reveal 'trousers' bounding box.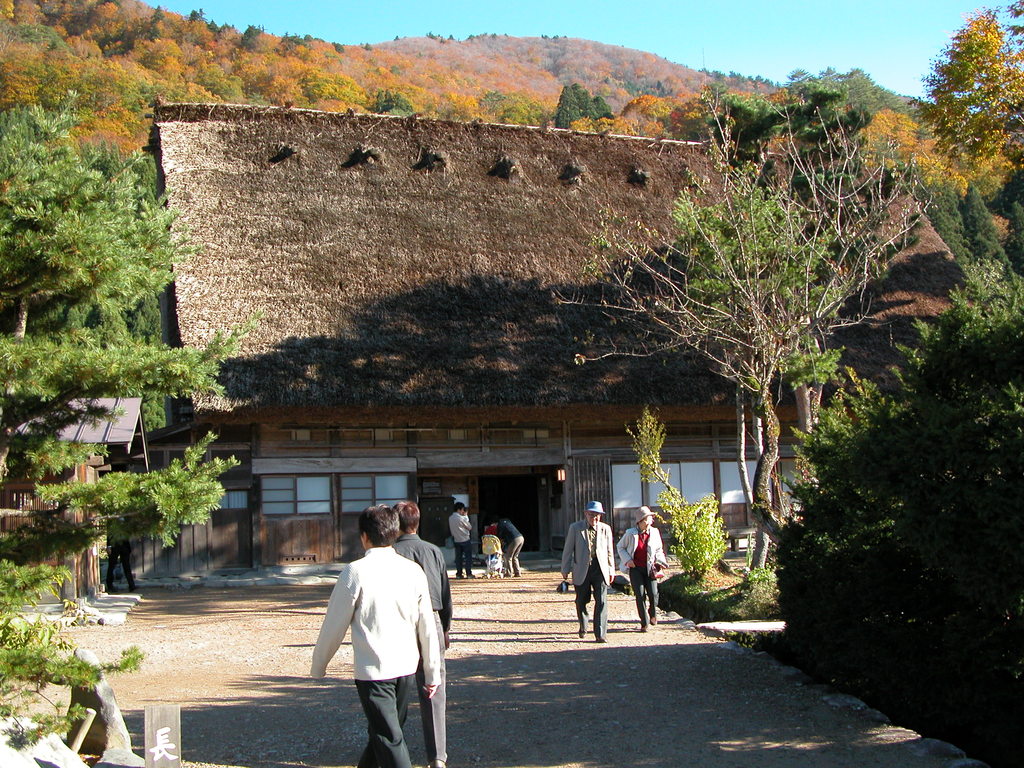
Revealed: [355,672,413,767].
